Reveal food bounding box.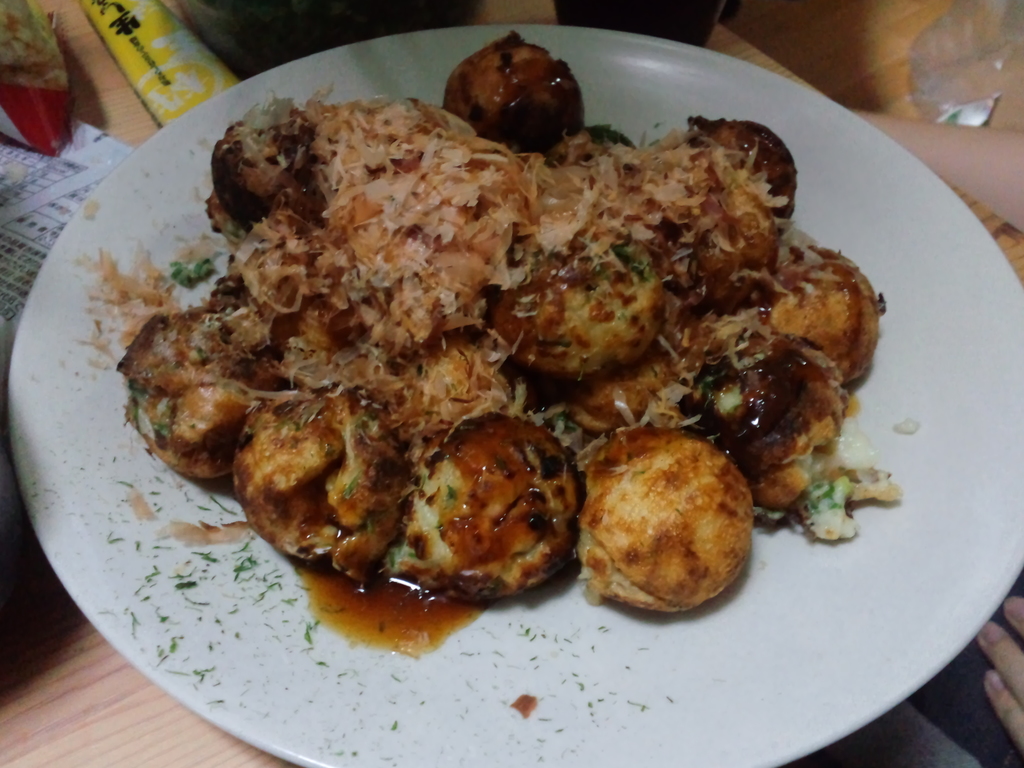
Revealed: <box>80,29,902,611</box>.
